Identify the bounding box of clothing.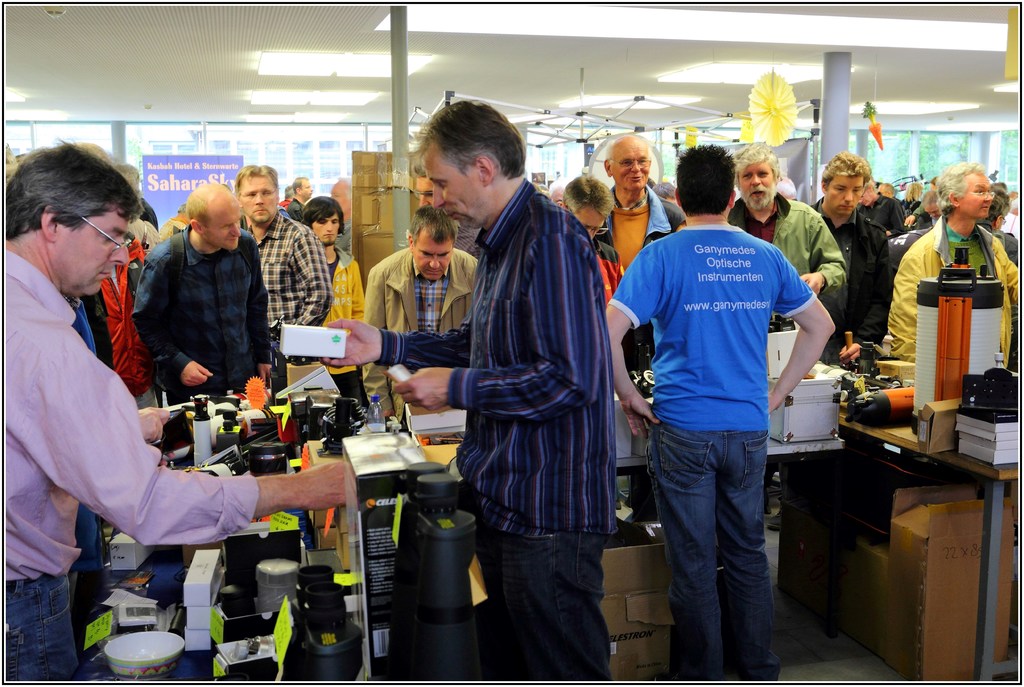
[975, 218, 1017, 265].
